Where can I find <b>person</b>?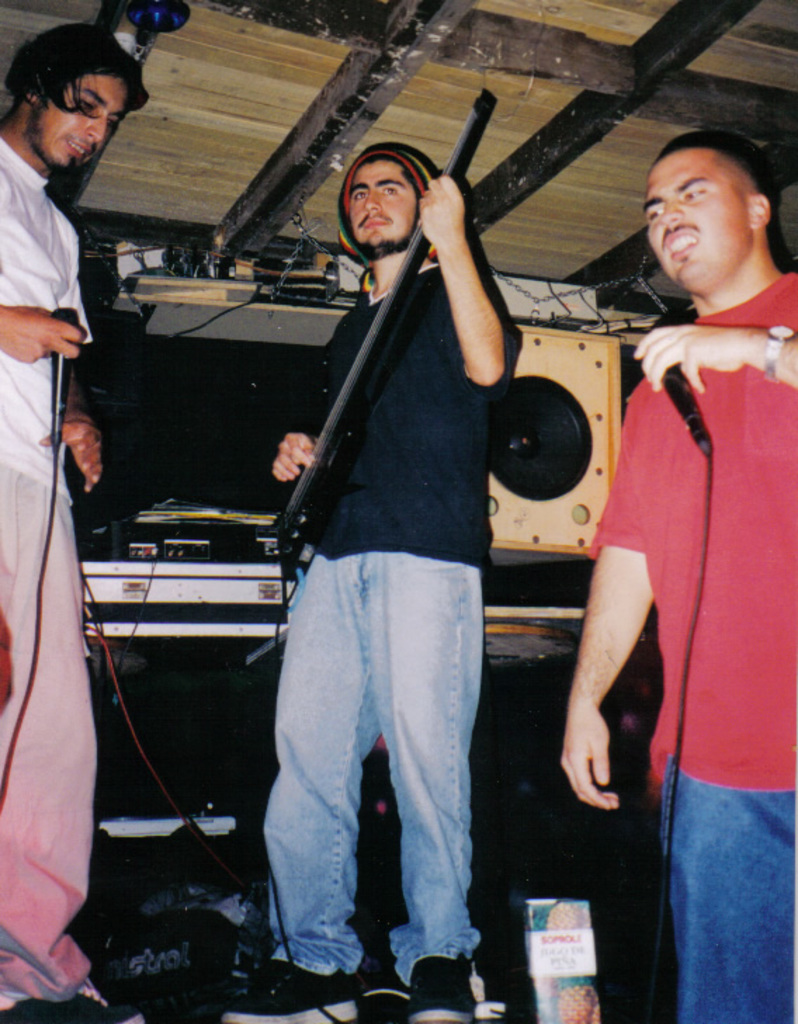
You can find it at Rect(561, 126, 797, 1021).
